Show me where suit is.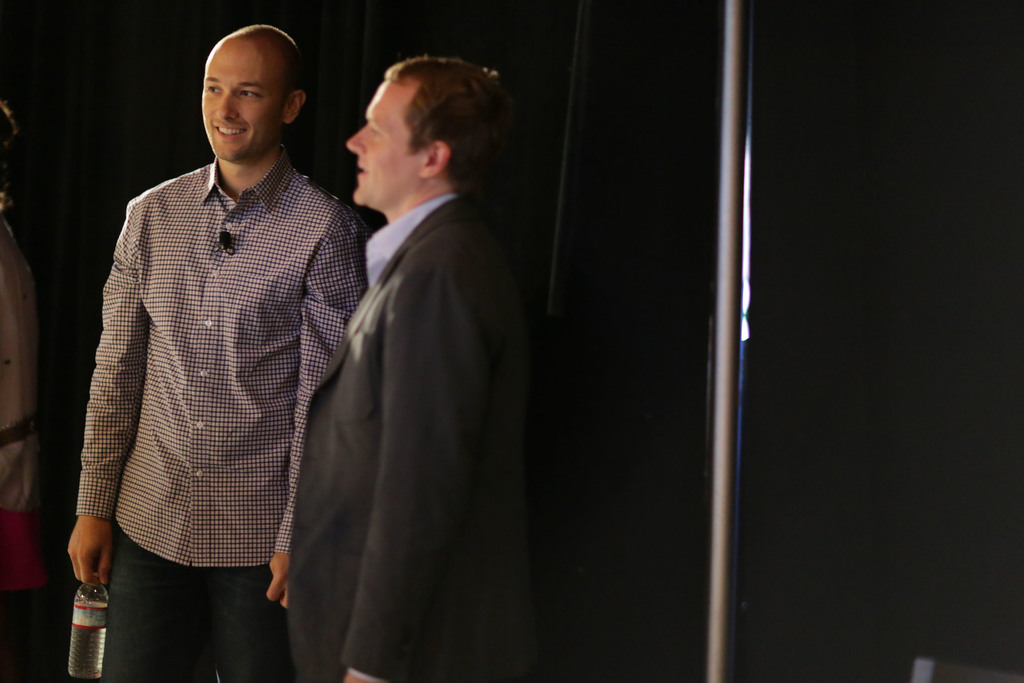
suit is at [x1=288, y1=197, x2=529, y2=682].
